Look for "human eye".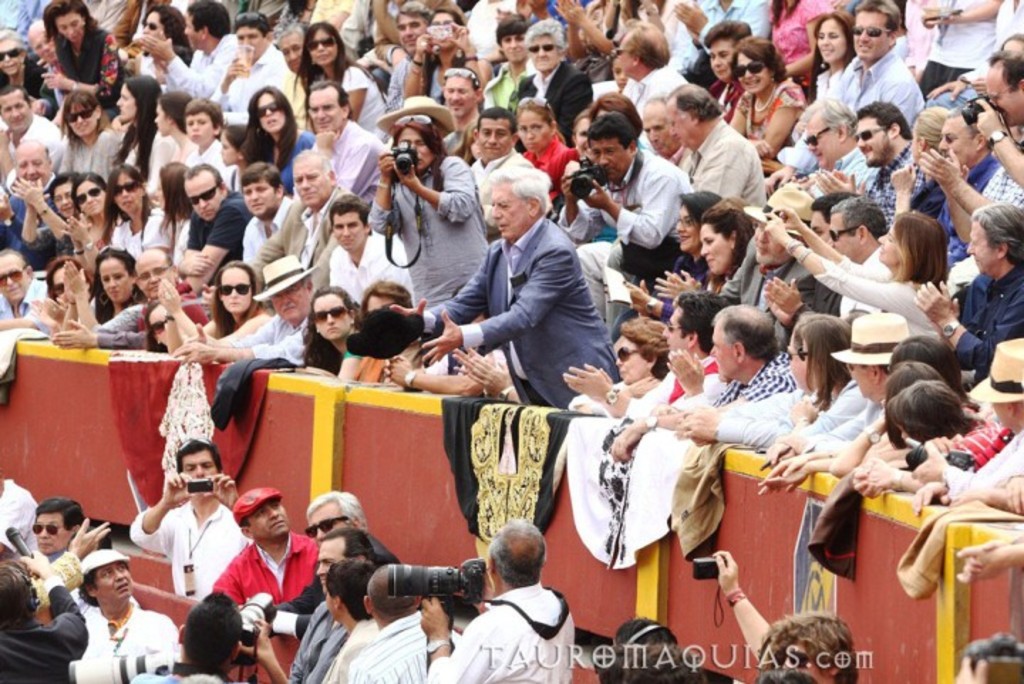
Found: bbox=[883, 233, 893, 242].
